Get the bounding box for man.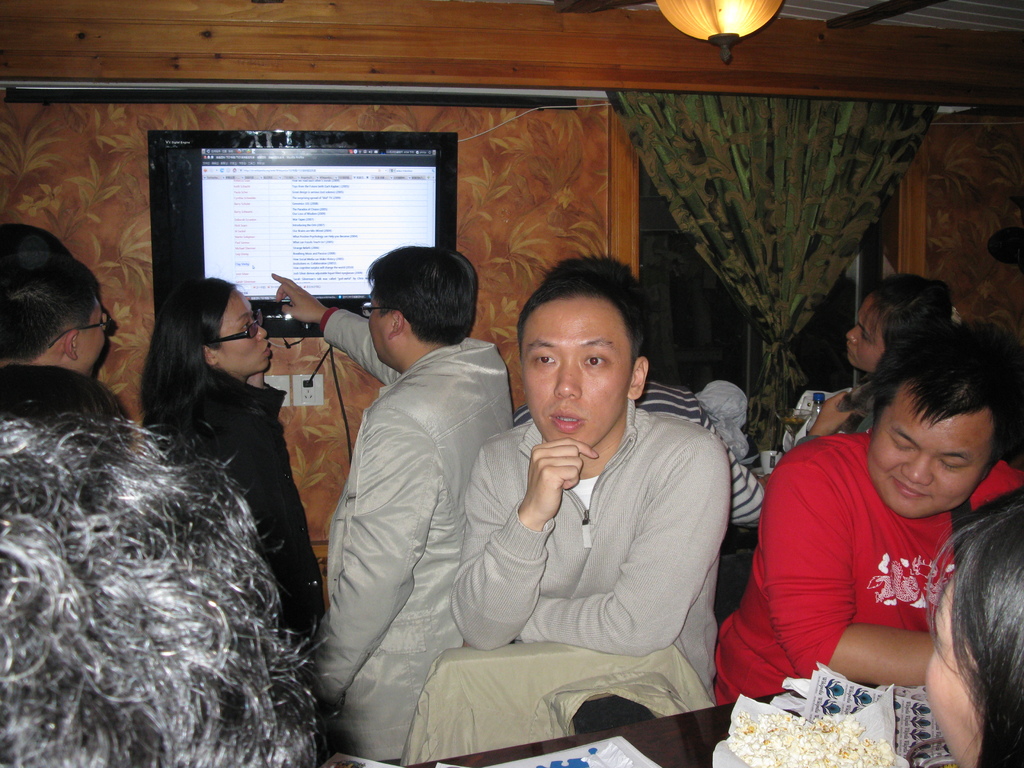
[268,241,520,767].
